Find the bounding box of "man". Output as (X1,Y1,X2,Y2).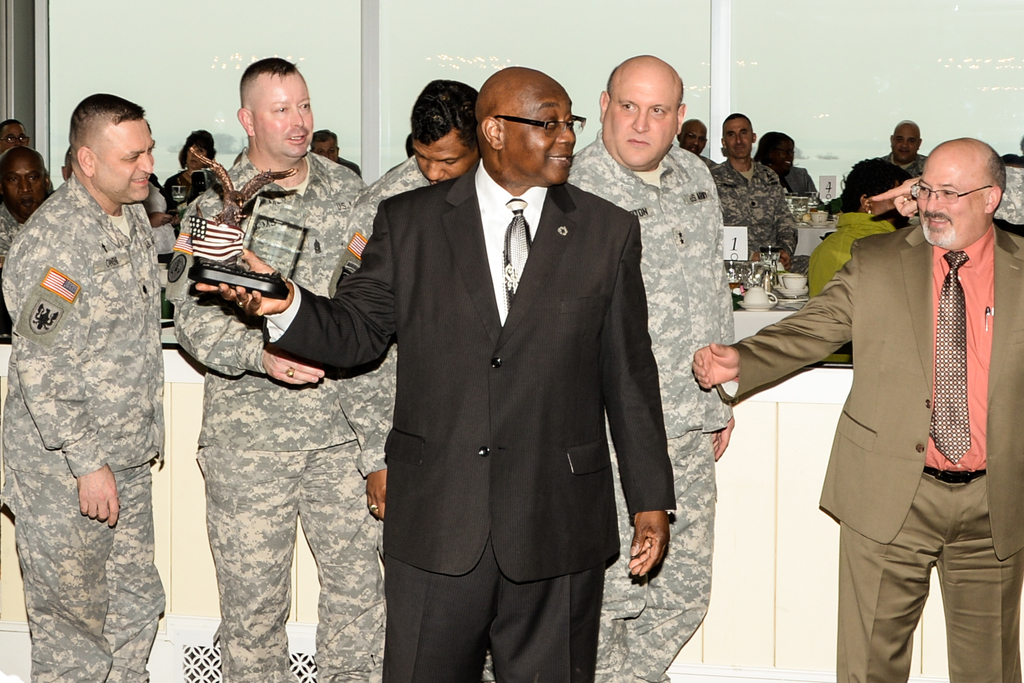
(194,67,676,682).
